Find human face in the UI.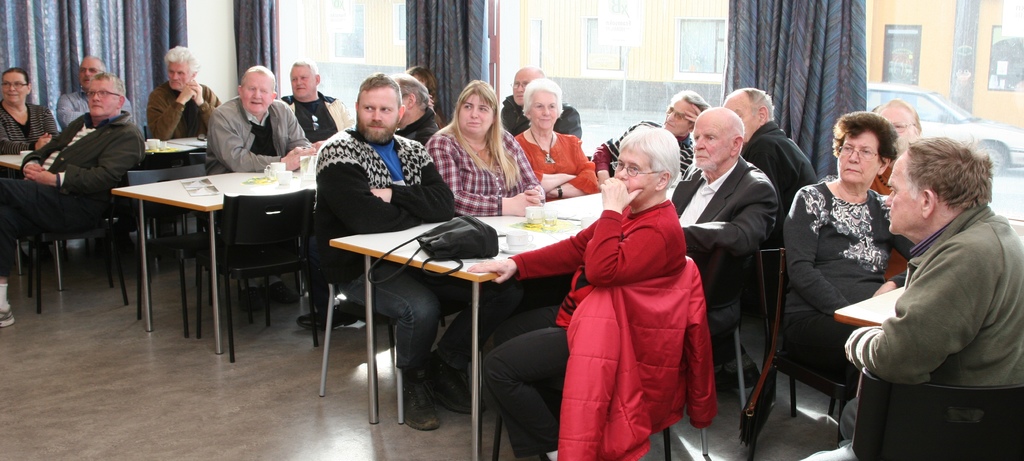
UI element at box(244, 81, 270, 116).
